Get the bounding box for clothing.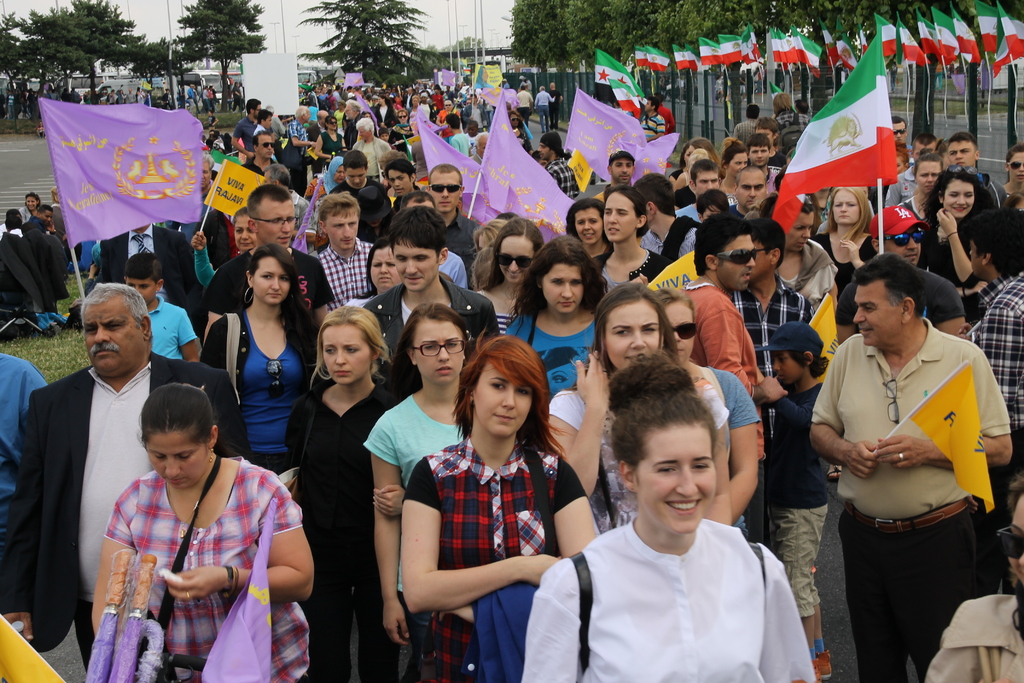
select_region(737, 70, 746, 104).
